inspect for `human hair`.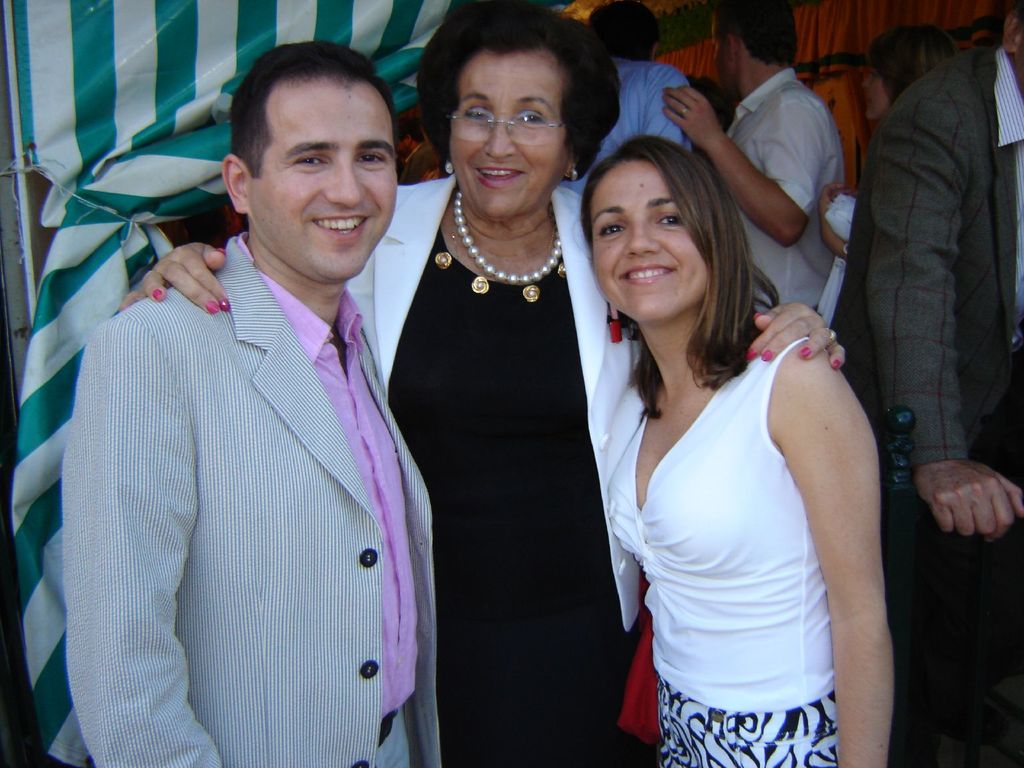
Inspection: Rect(588, 0, 660, 62).
